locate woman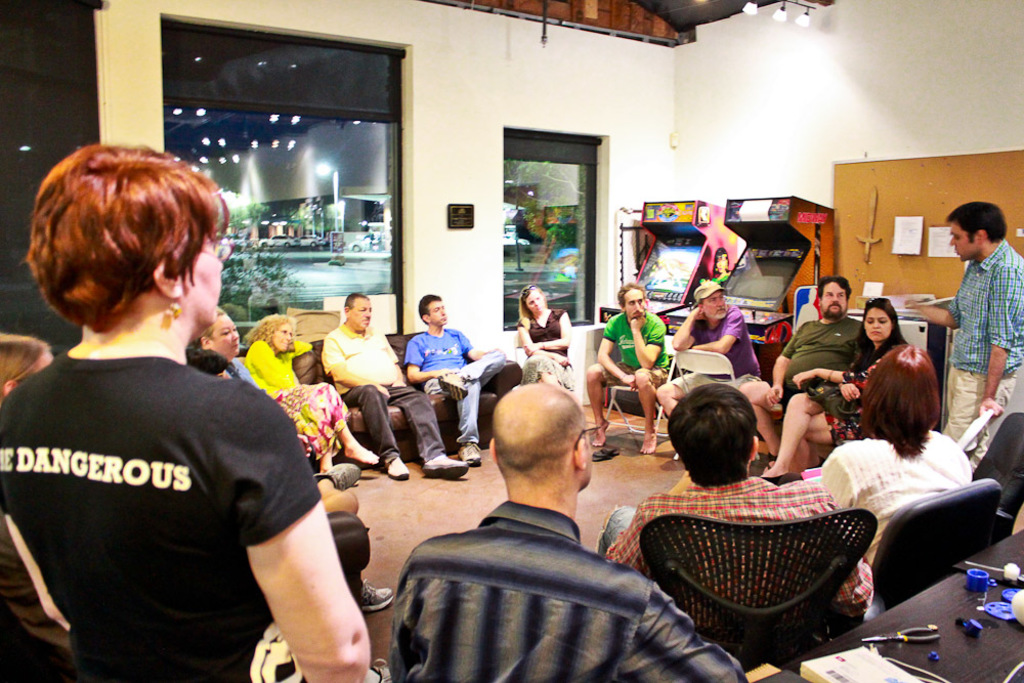
<bbox>195, 306, 262, 386</bbox>
